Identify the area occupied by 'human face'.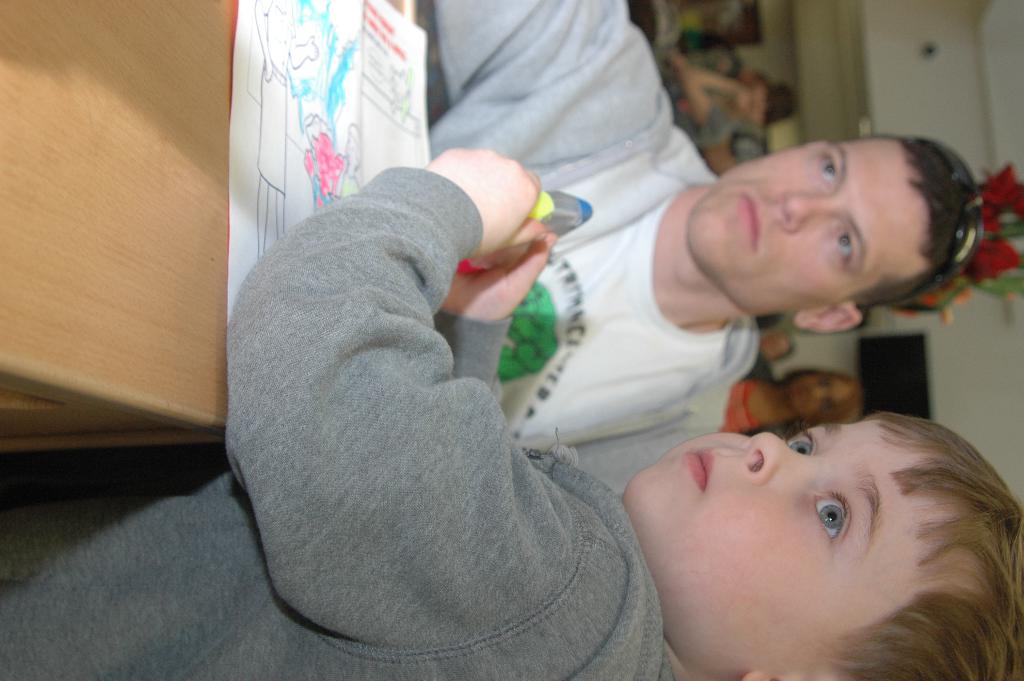
Area: (728, 85, 762, 120).
